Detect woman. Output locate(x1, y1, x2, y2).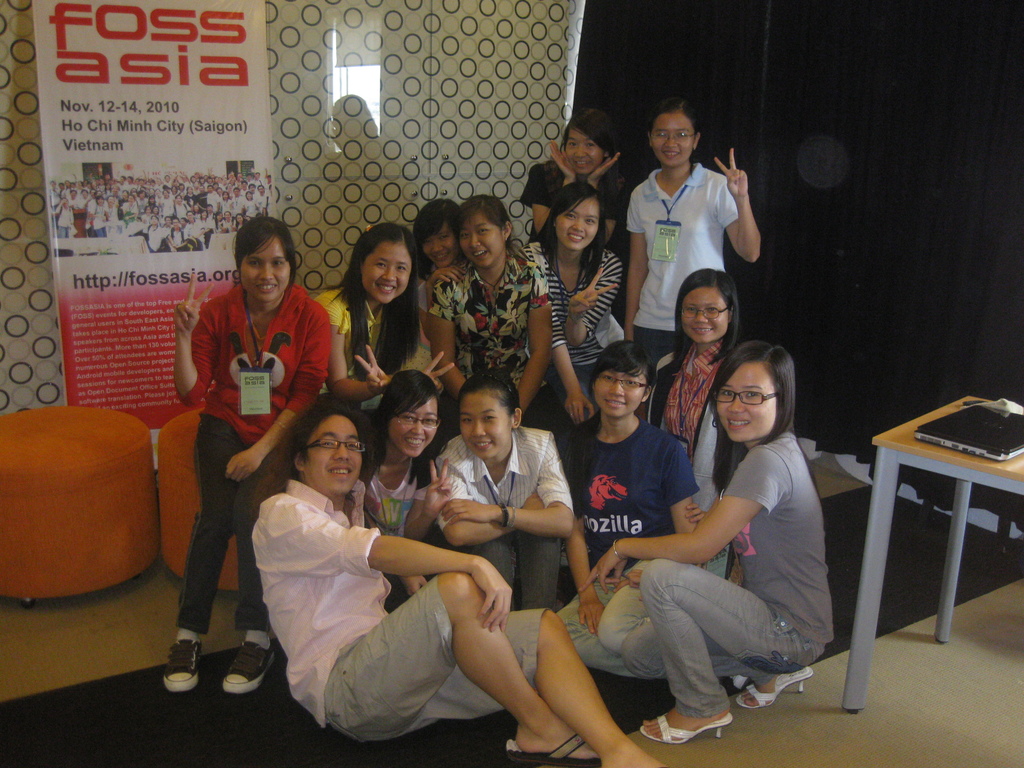
locate(309, 222, 461, 422).
